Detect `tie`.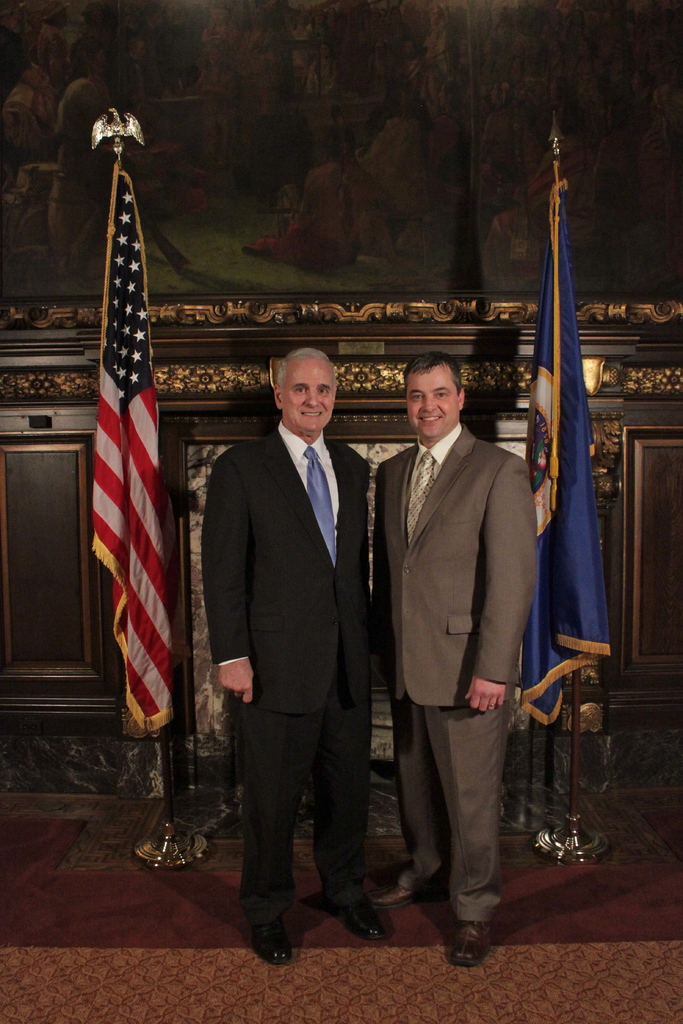
Detected at 402,449,437,554.
